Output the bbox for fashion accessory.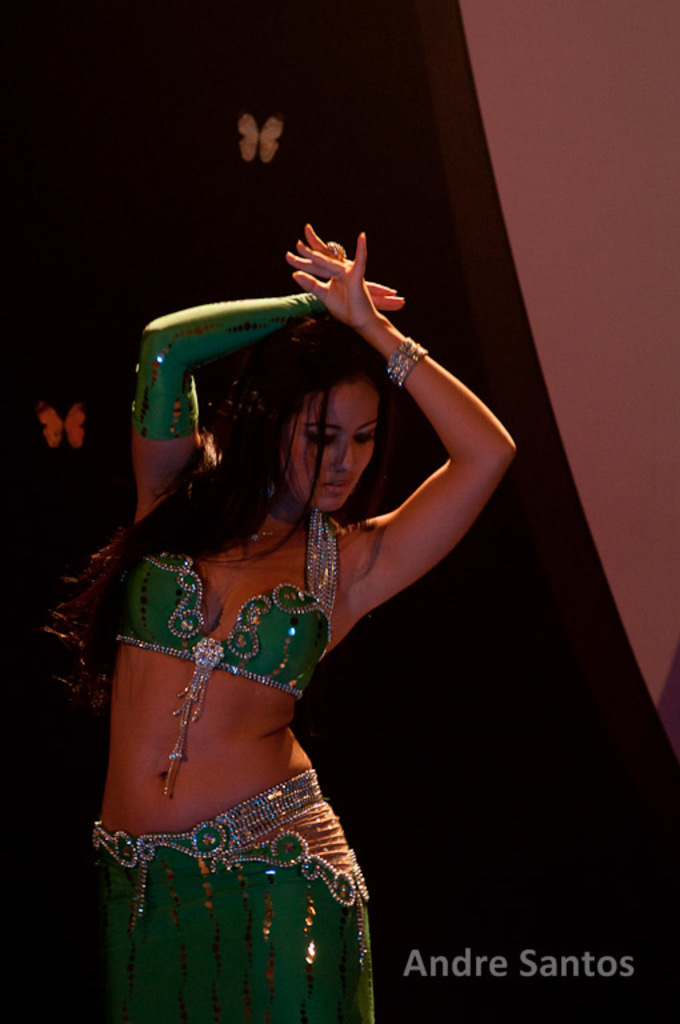
rect(89, 769, 320, 929).
